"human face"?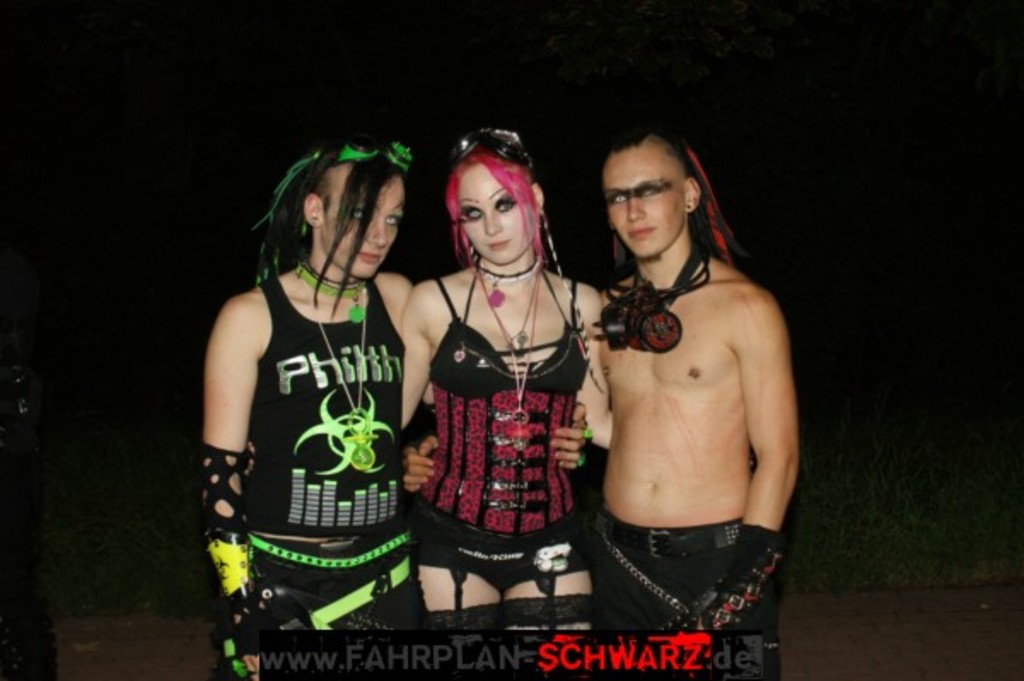
[left=331, top=179, right=403, bottom=280]
